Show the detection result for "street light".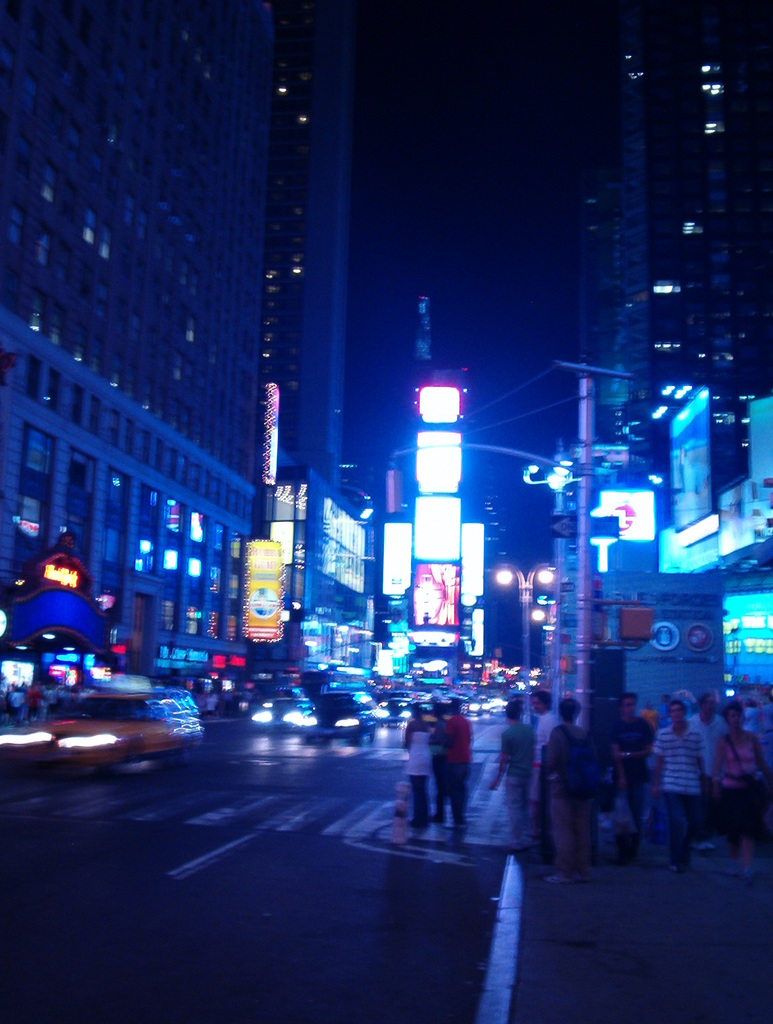
(left=519, top=442, right=581, bottom=575).
